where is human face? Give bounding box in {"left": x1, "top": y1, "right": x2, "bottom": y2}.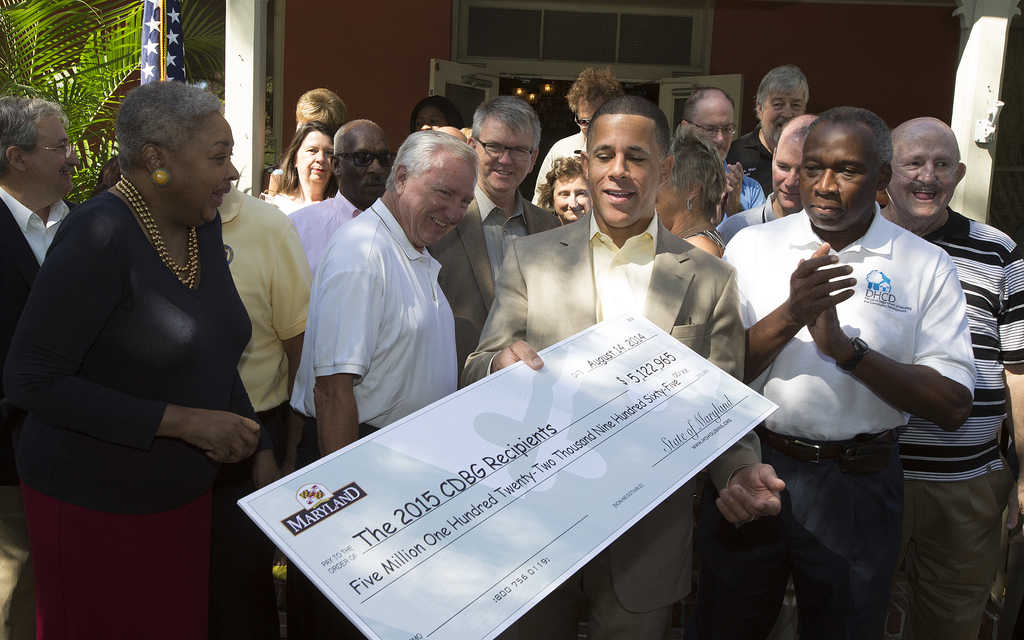
{"left": 163, "top": 115, "right": 238, "bottom": 227}.
